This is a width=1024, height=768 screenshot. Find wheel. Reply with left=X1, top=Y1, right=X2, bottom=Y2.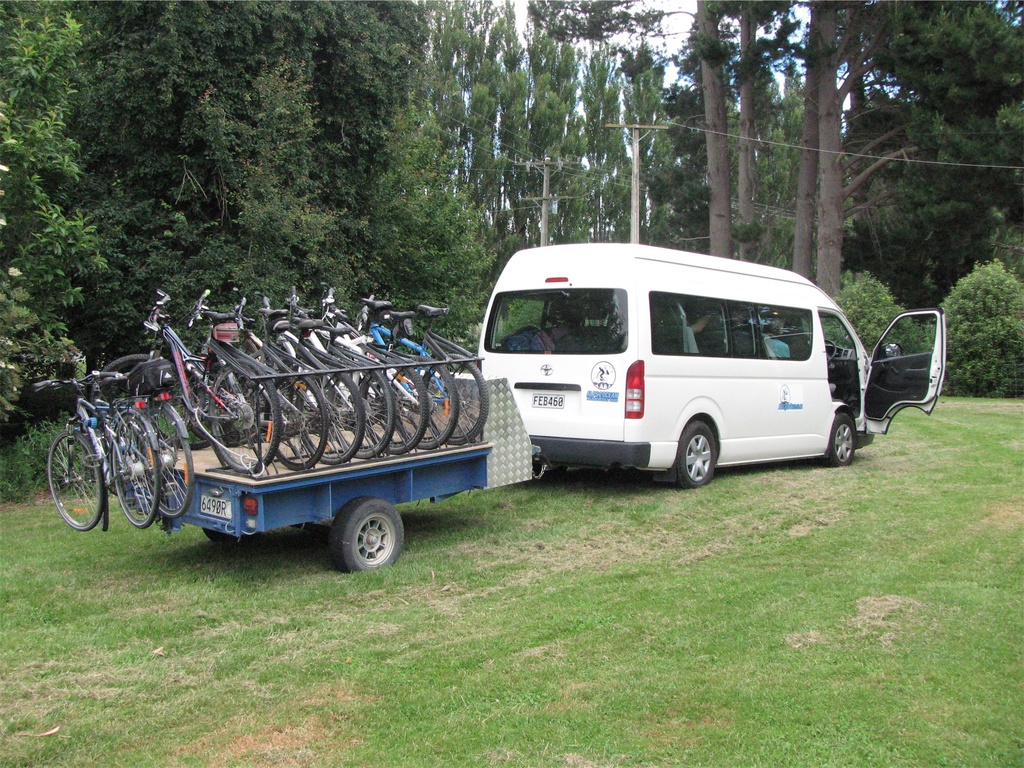
left=267, top=369, right=334, bottom=472.
